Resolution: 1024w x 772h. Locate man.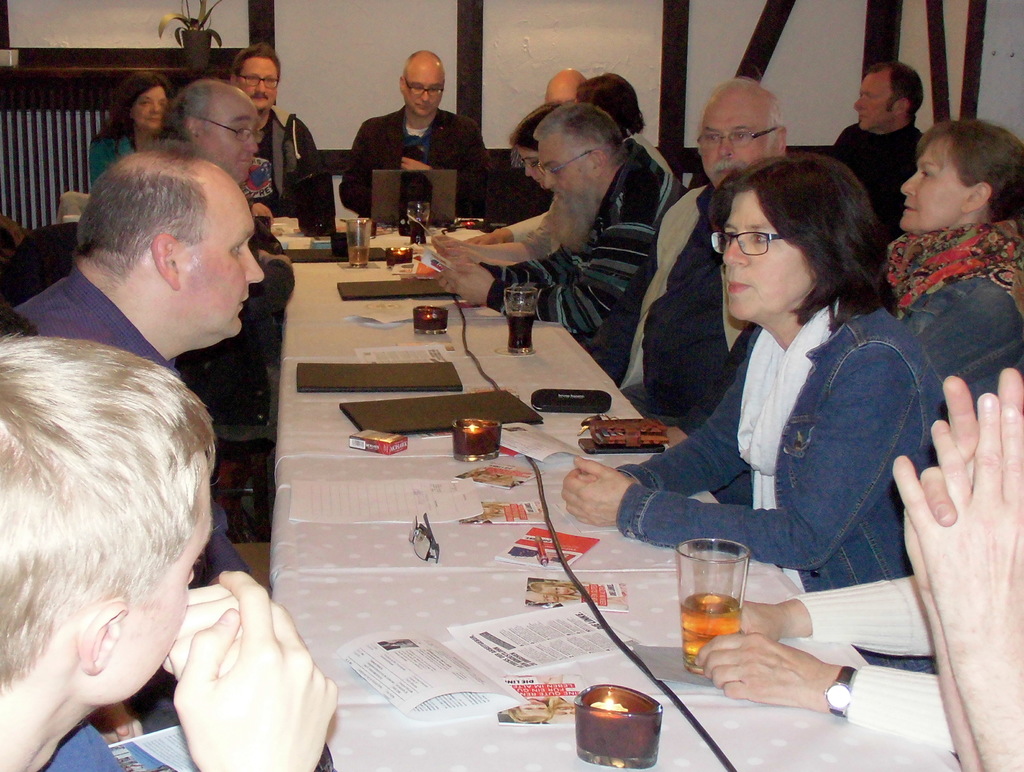
(x1=335, y1=42, x2=493, y2=227).
